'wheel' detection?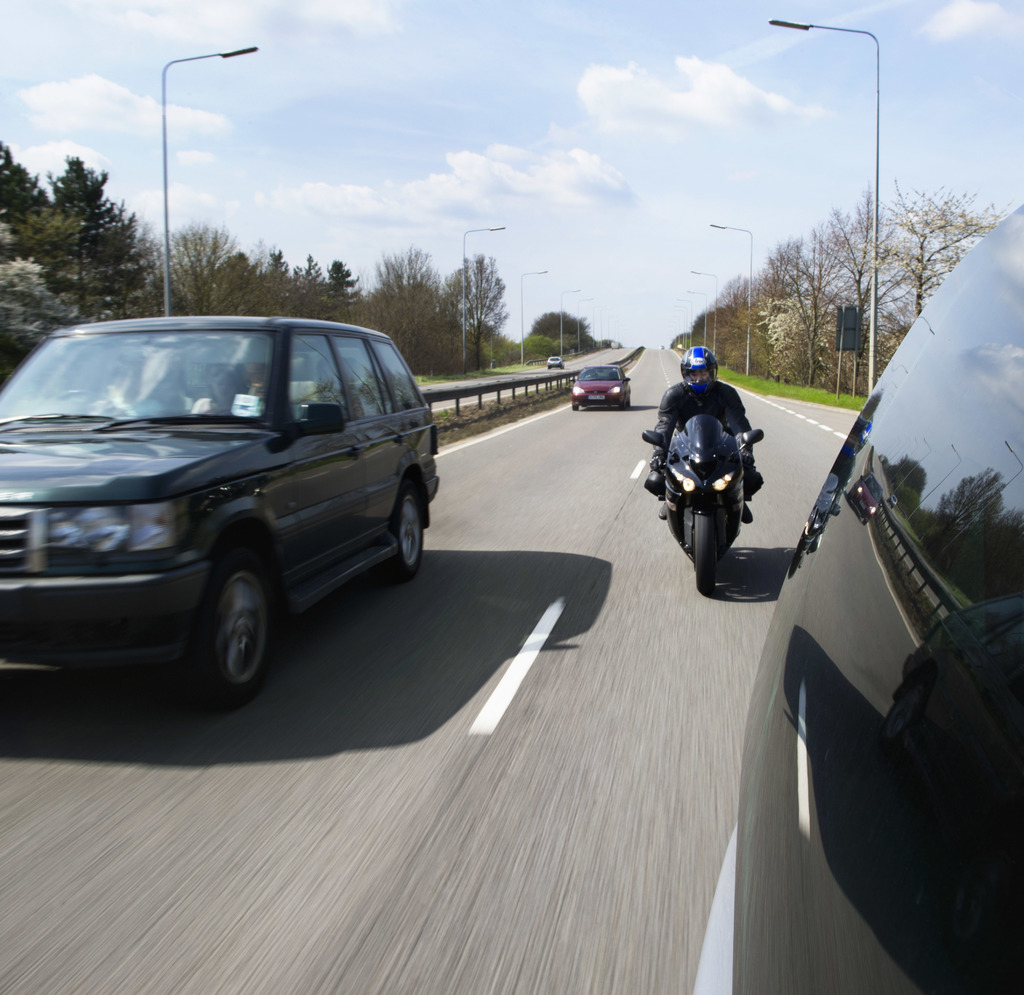
l=188, t=568, r=276, b=708
